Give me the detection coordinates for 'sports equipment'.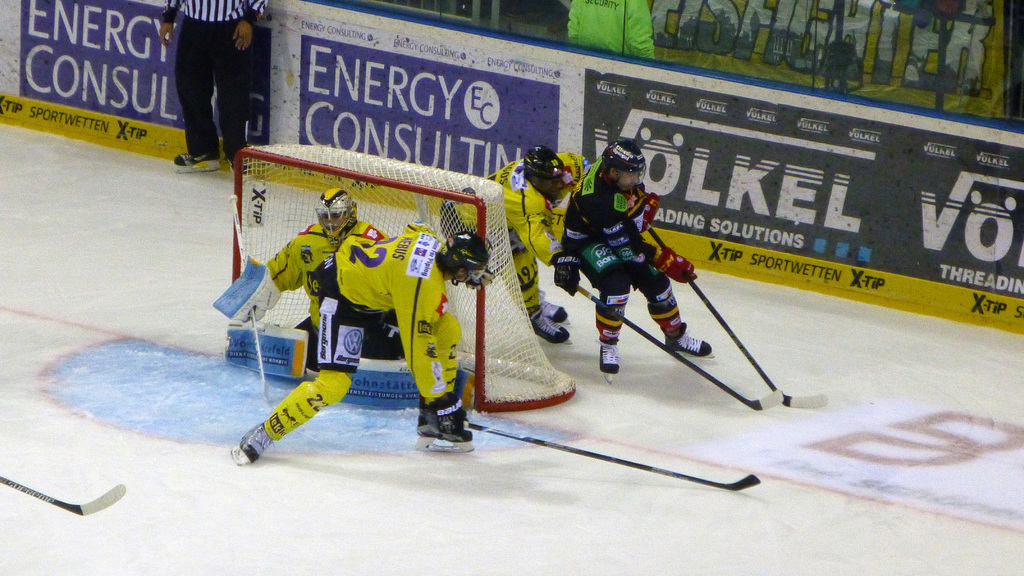
l=531, t=309, r=575, b=348.
